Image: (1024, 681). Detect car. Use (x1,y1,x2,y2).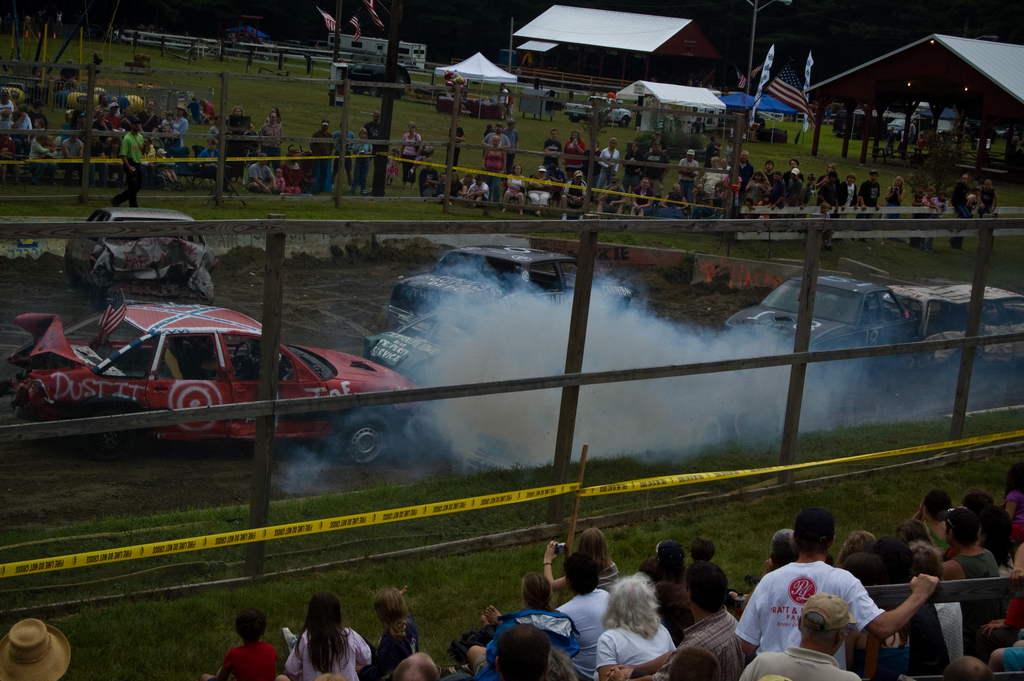
(566,94,632,127).
